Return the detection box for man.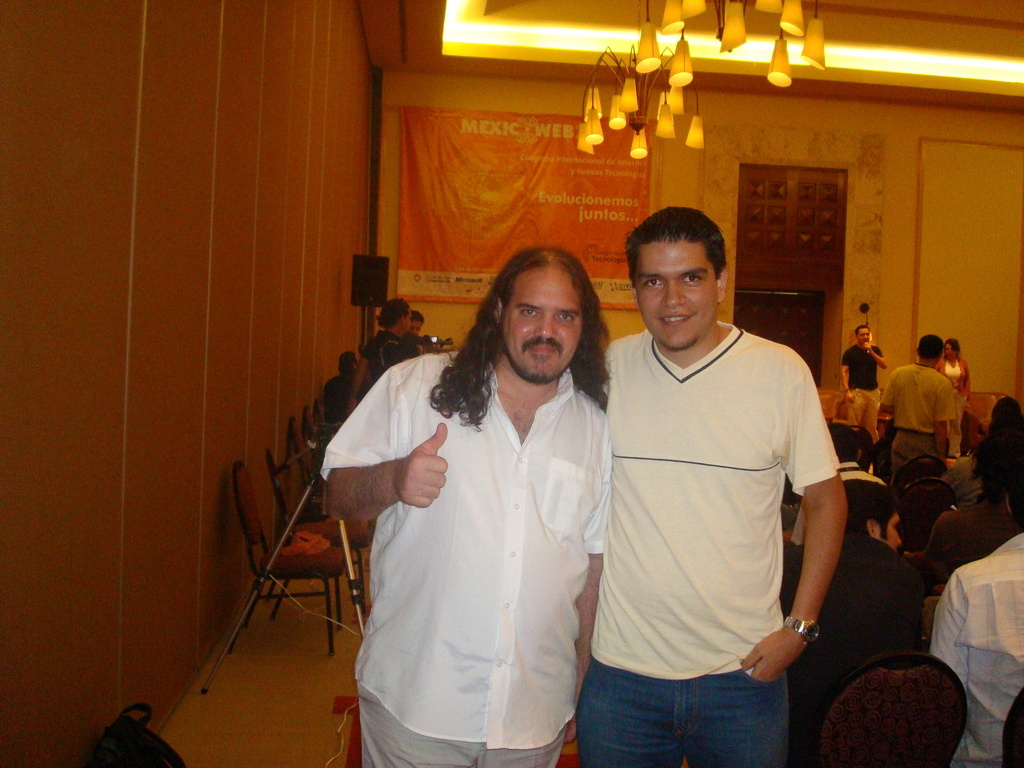
Rect(315, 242, 611, 767).
